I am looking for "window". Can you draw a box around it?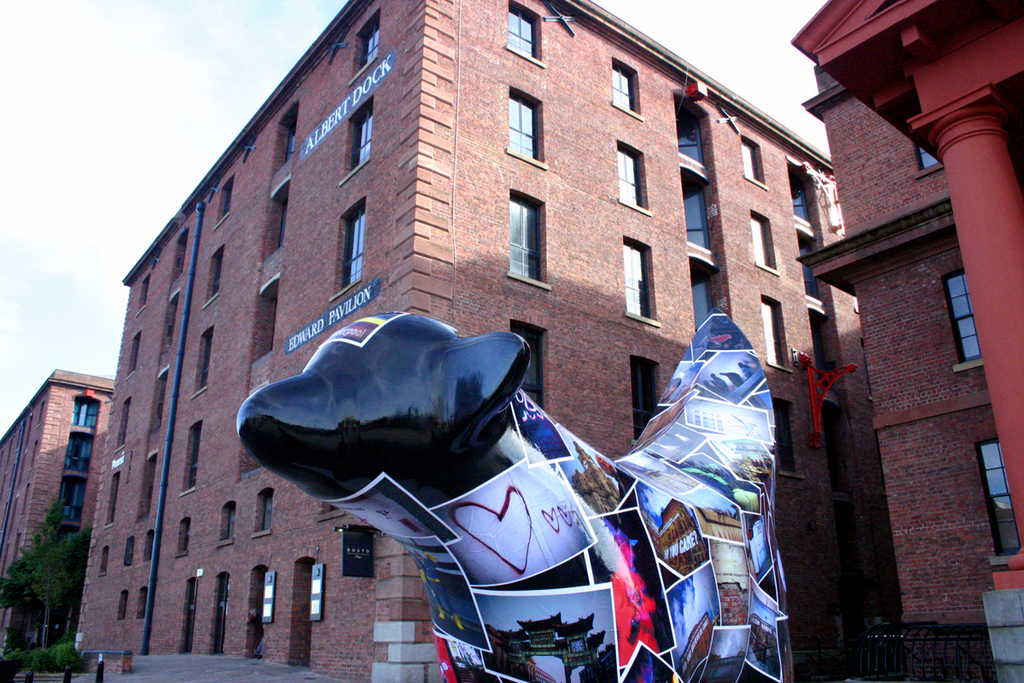
Sure, the bounding box is 249, 274, 279, 368.
